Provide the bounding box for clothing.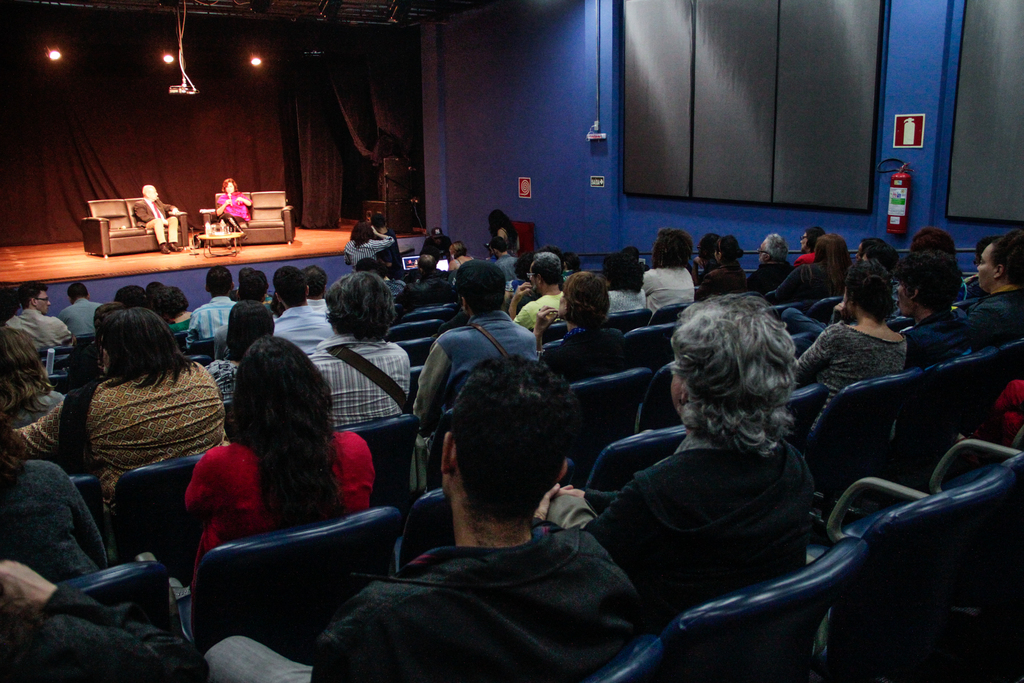
310,335,409,428.
